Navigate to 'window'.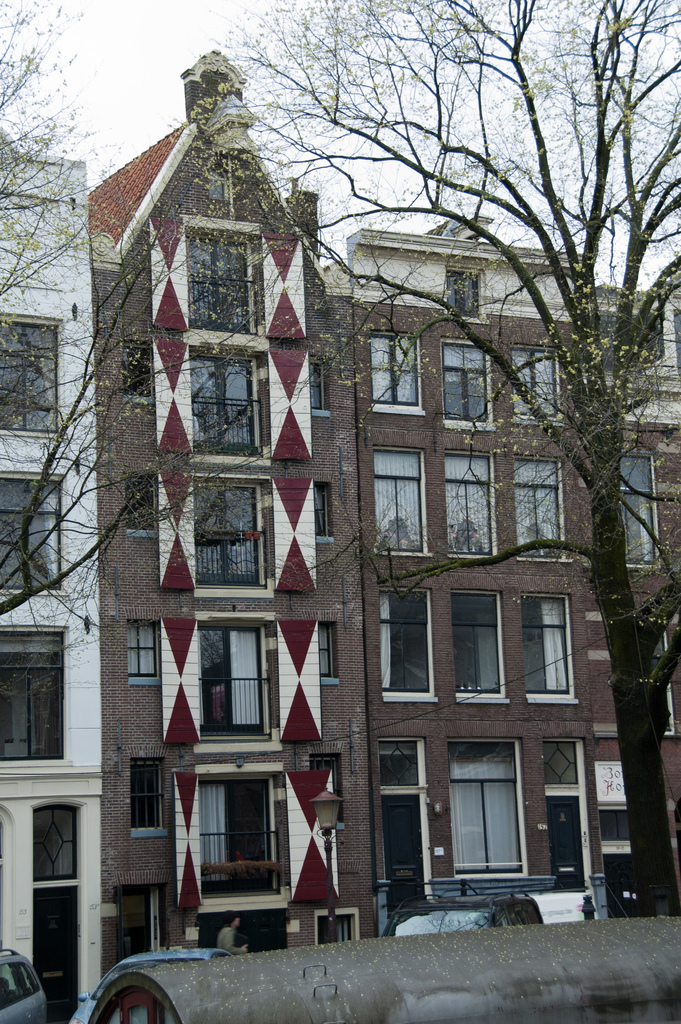
Navigation target: BBox(311, 757, 344, 824).
